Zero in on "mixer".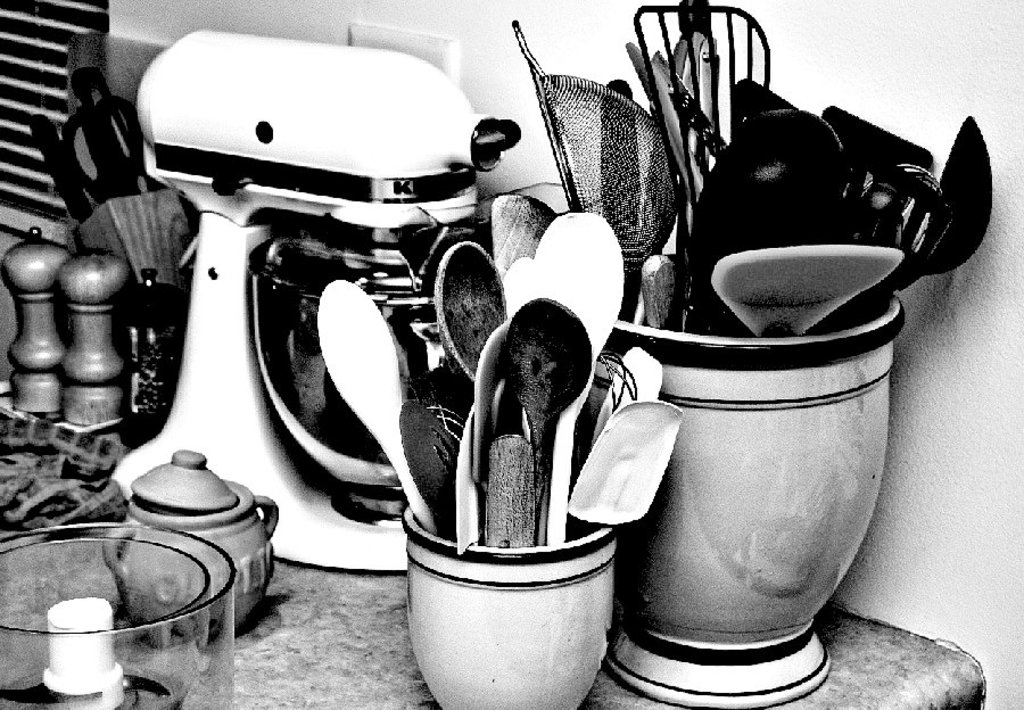
Zeroed in: Rect(106, 26, 521, 573).
